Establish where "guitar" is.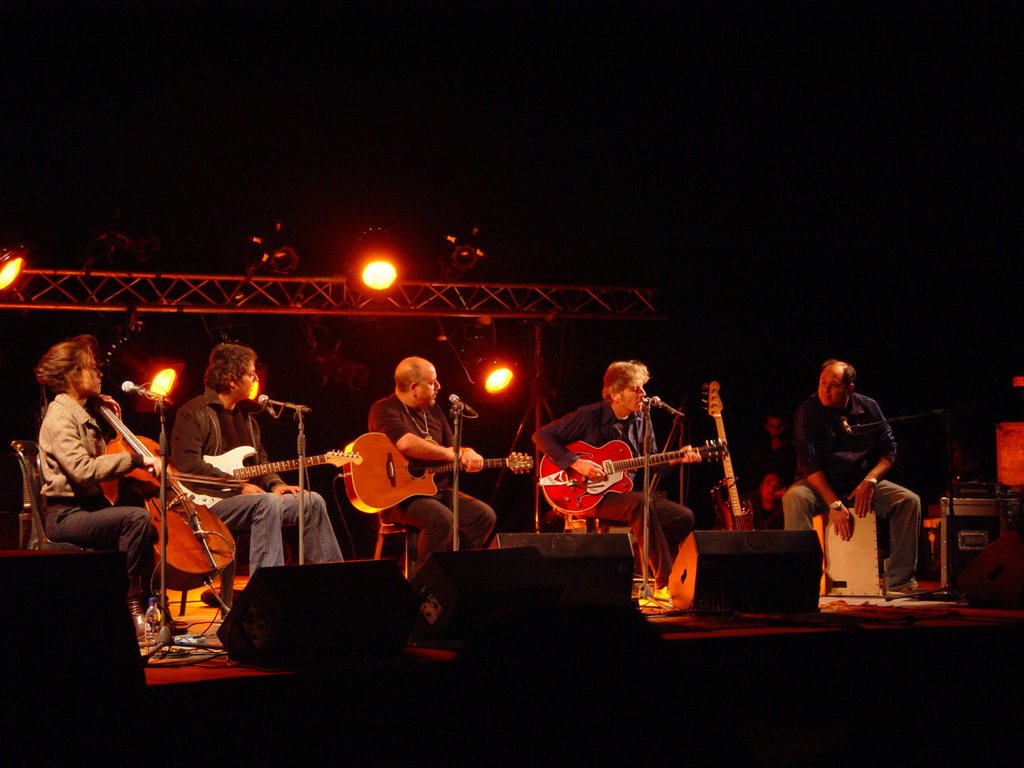
Established at [x1=170, y1=442, x2=365, y2=508].
